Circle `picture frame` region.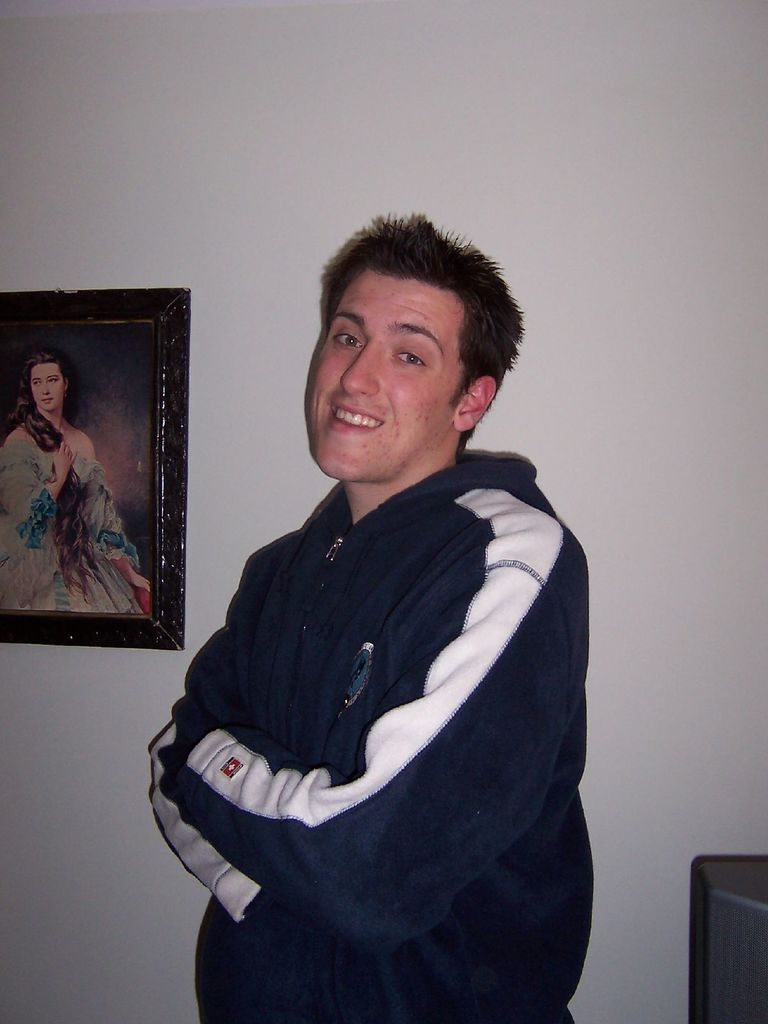
Region: [left=0, top=247, right=204, bottom=680].
